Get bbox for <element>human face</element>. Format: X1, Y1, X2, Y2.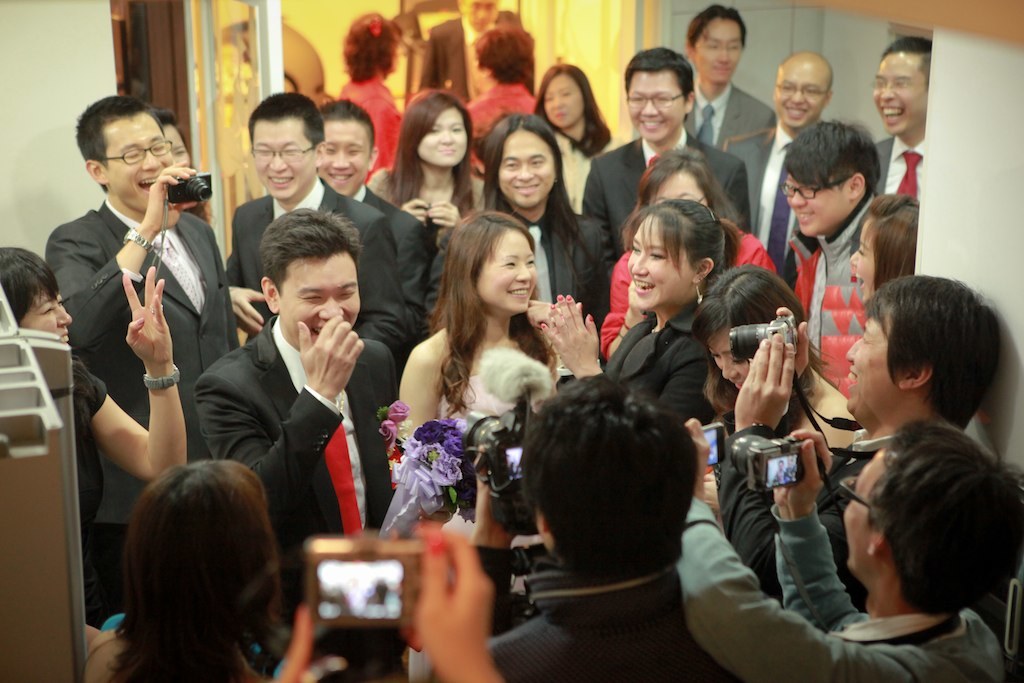
108, 112, 168, 211.
